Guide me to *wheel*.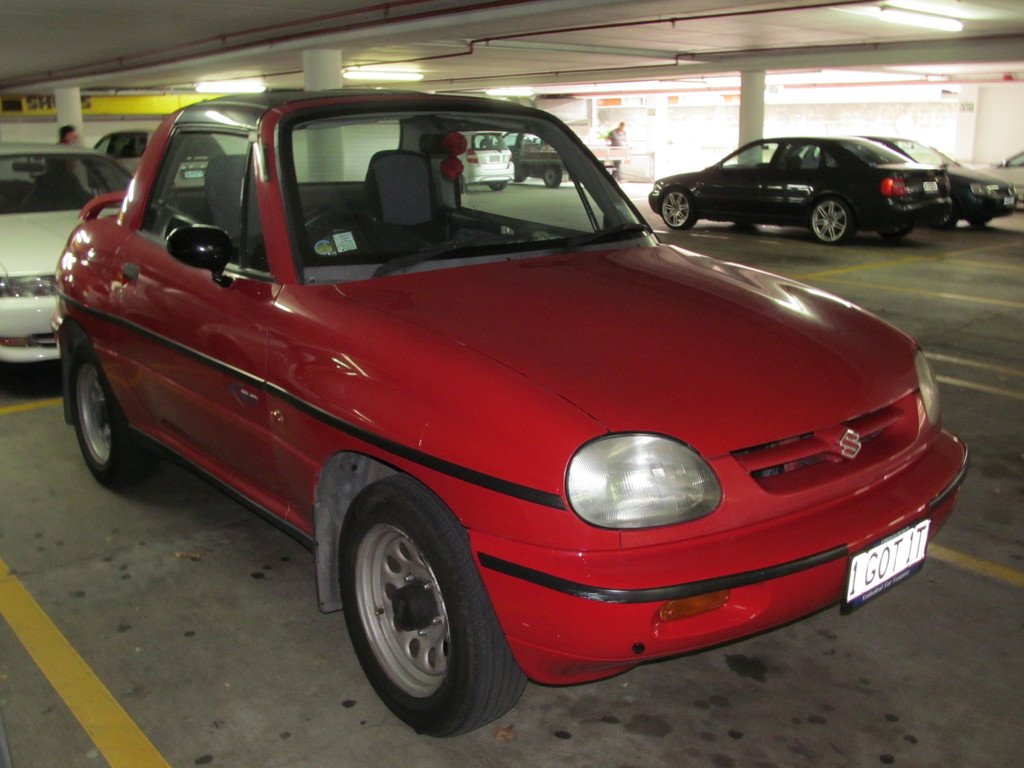
Guidance: 487:182:508:192.
